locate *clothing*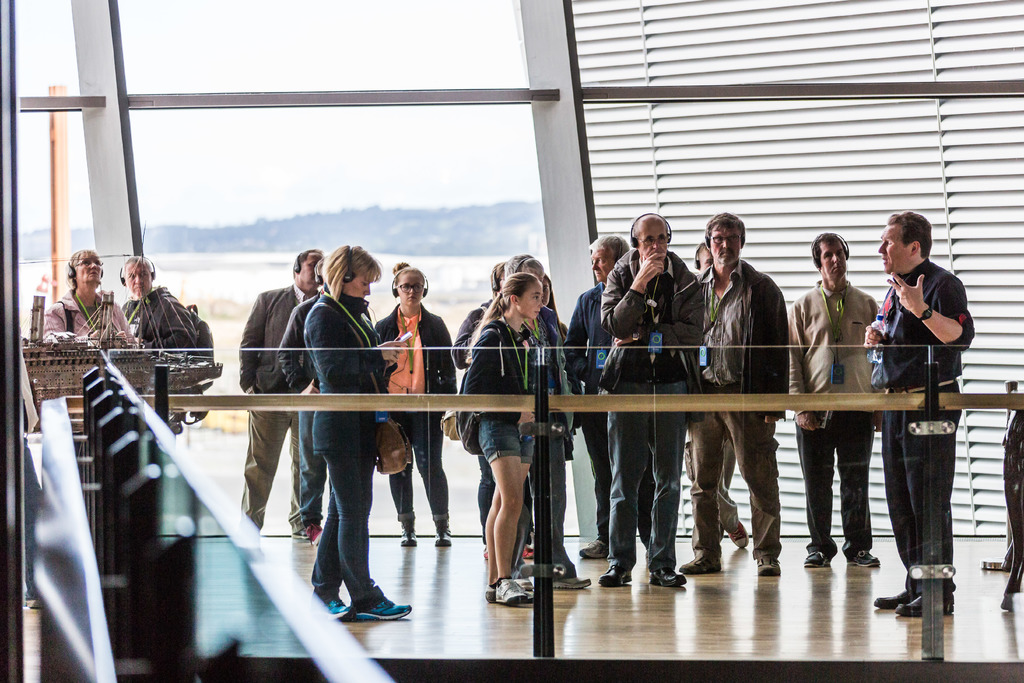
<bbox>600, 247, 706, 570</bbox>
